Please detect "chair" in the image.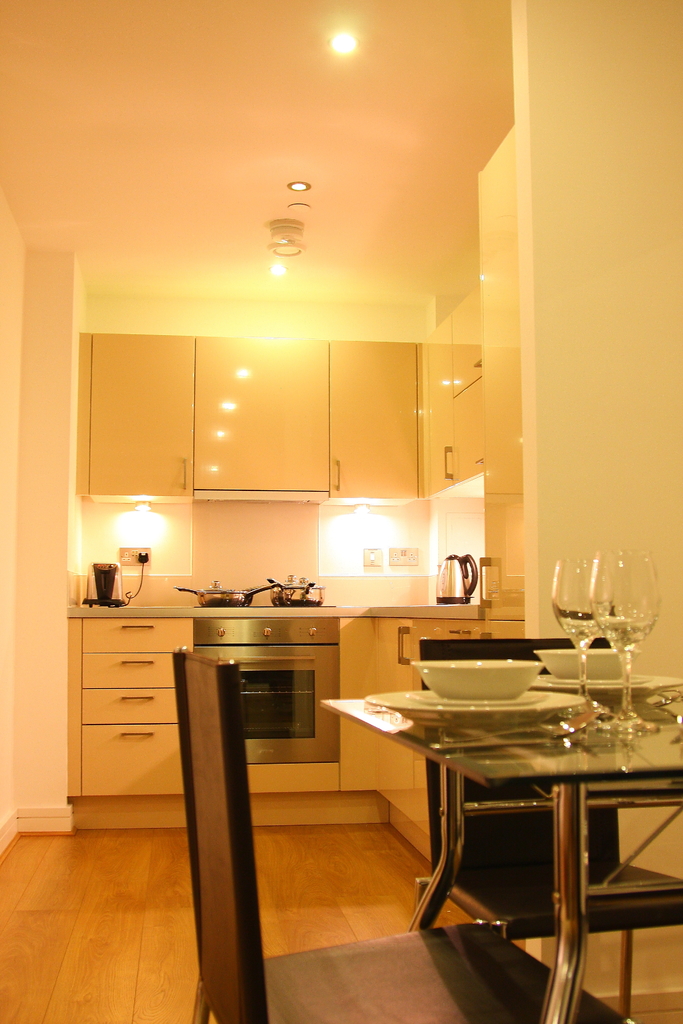
{"left": 415, "top": 639, "right": 682, "bottom": 1022}.
